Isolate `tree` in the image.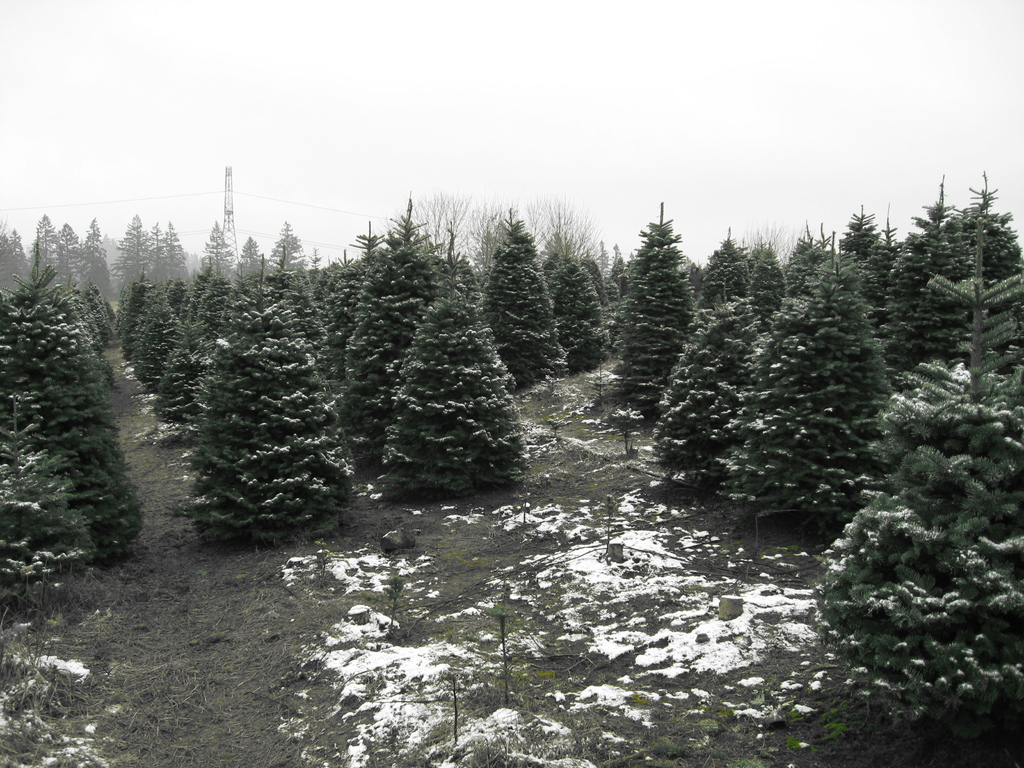
Isolated region: 883:180:972:384.
